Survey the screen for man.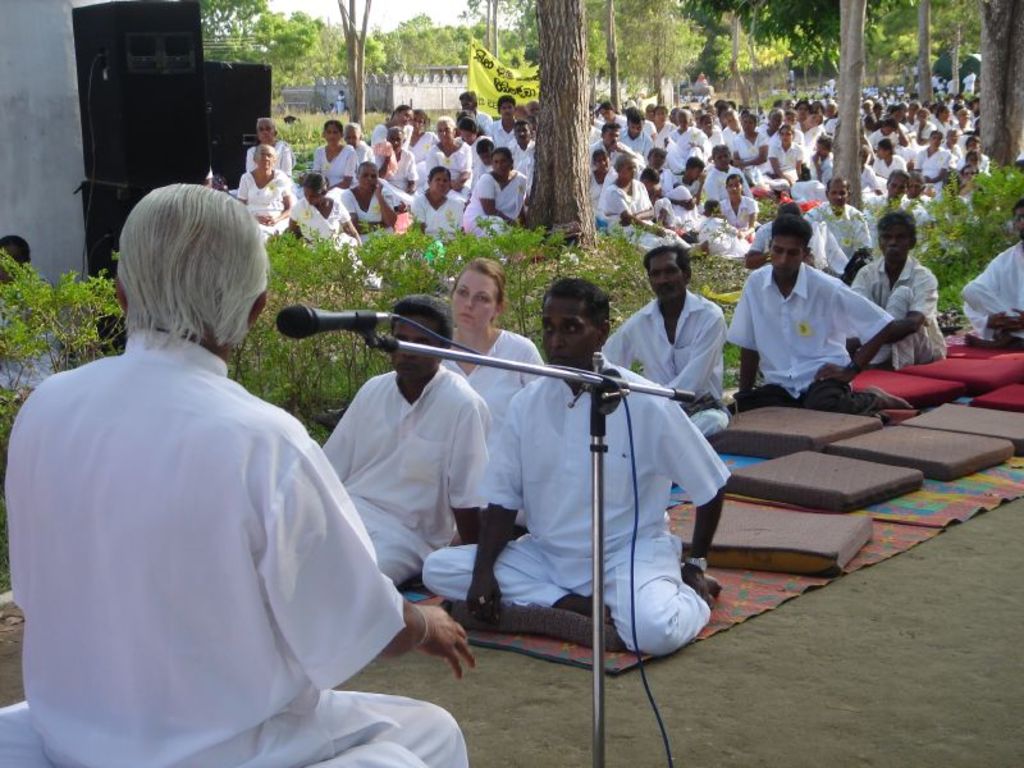
Survey found: [599, 244, 728, 436].
